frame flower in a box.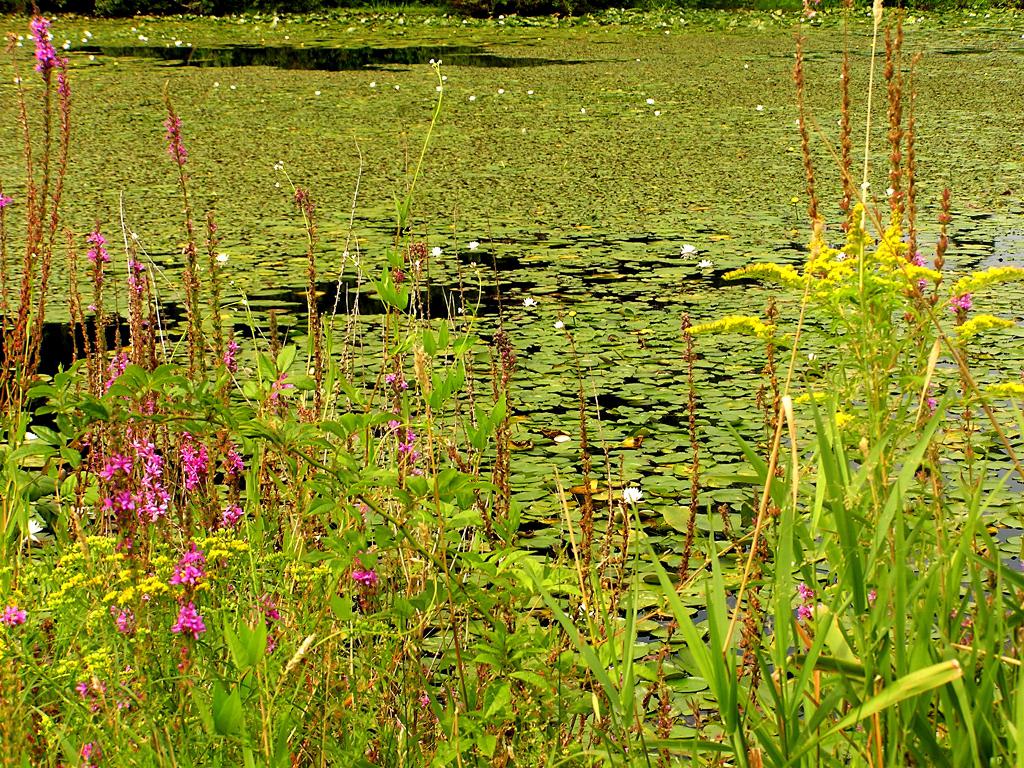
BBox(171, 118, 186, 168).
